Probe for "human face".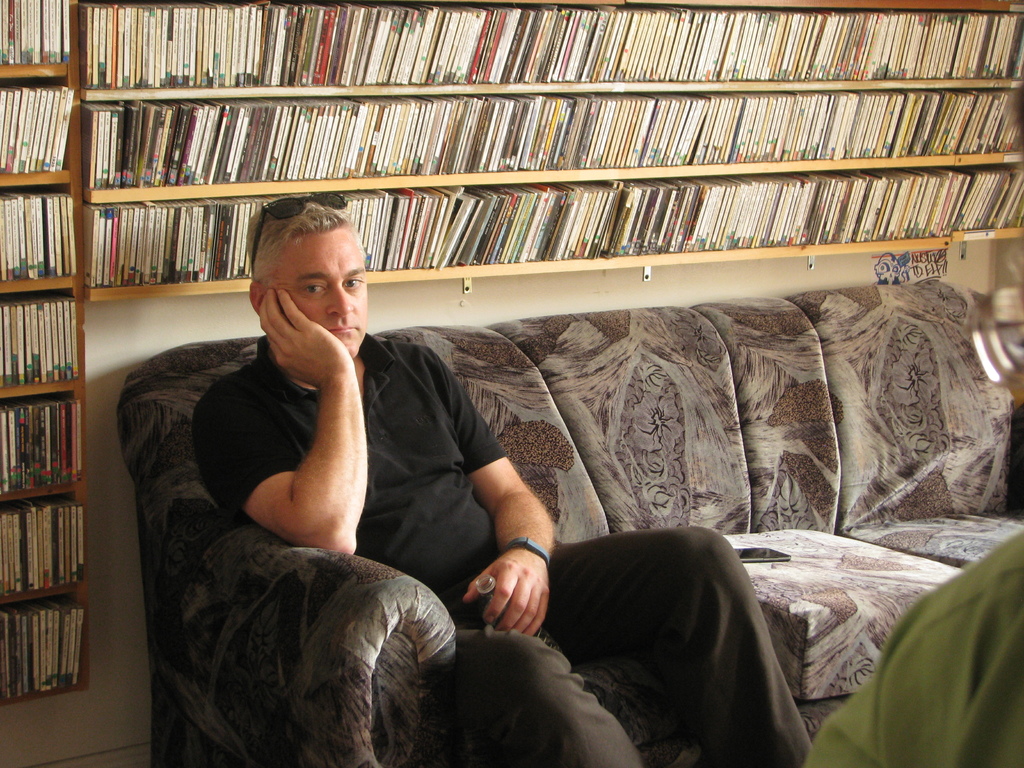
Probe result: 266 229 367 356.
